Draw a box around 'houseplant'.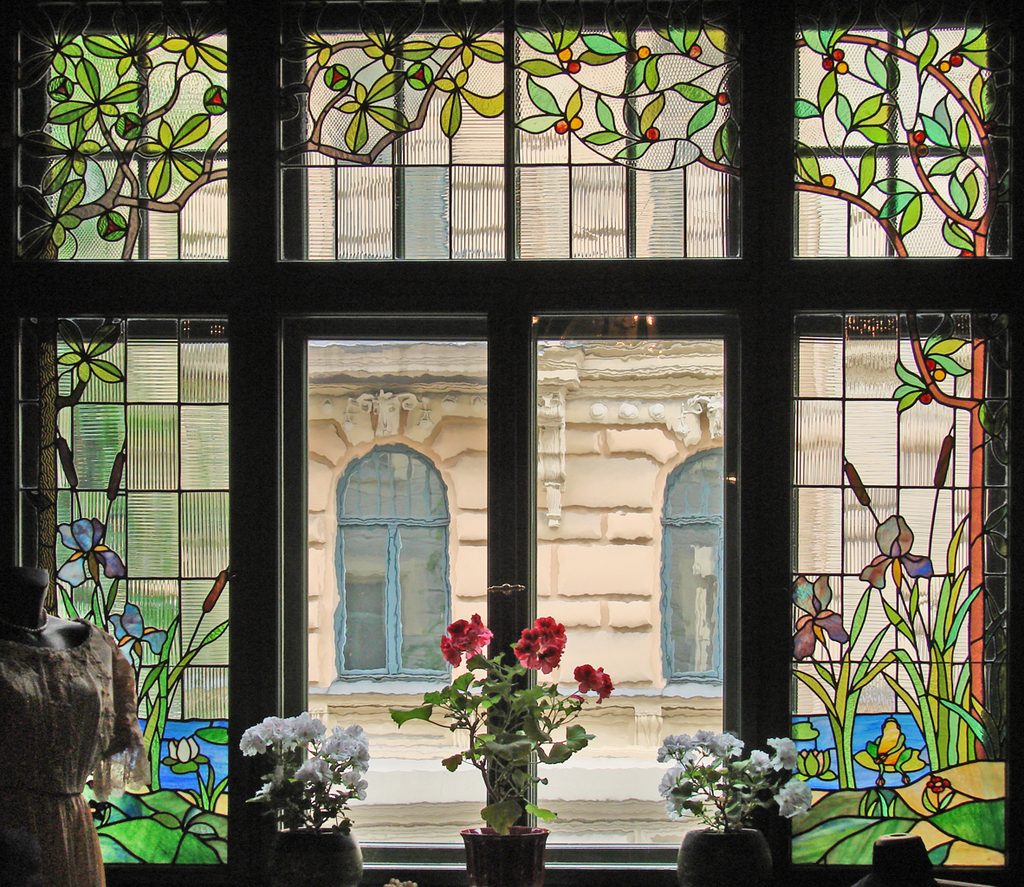
bbox(237, 708, 373, 886).
